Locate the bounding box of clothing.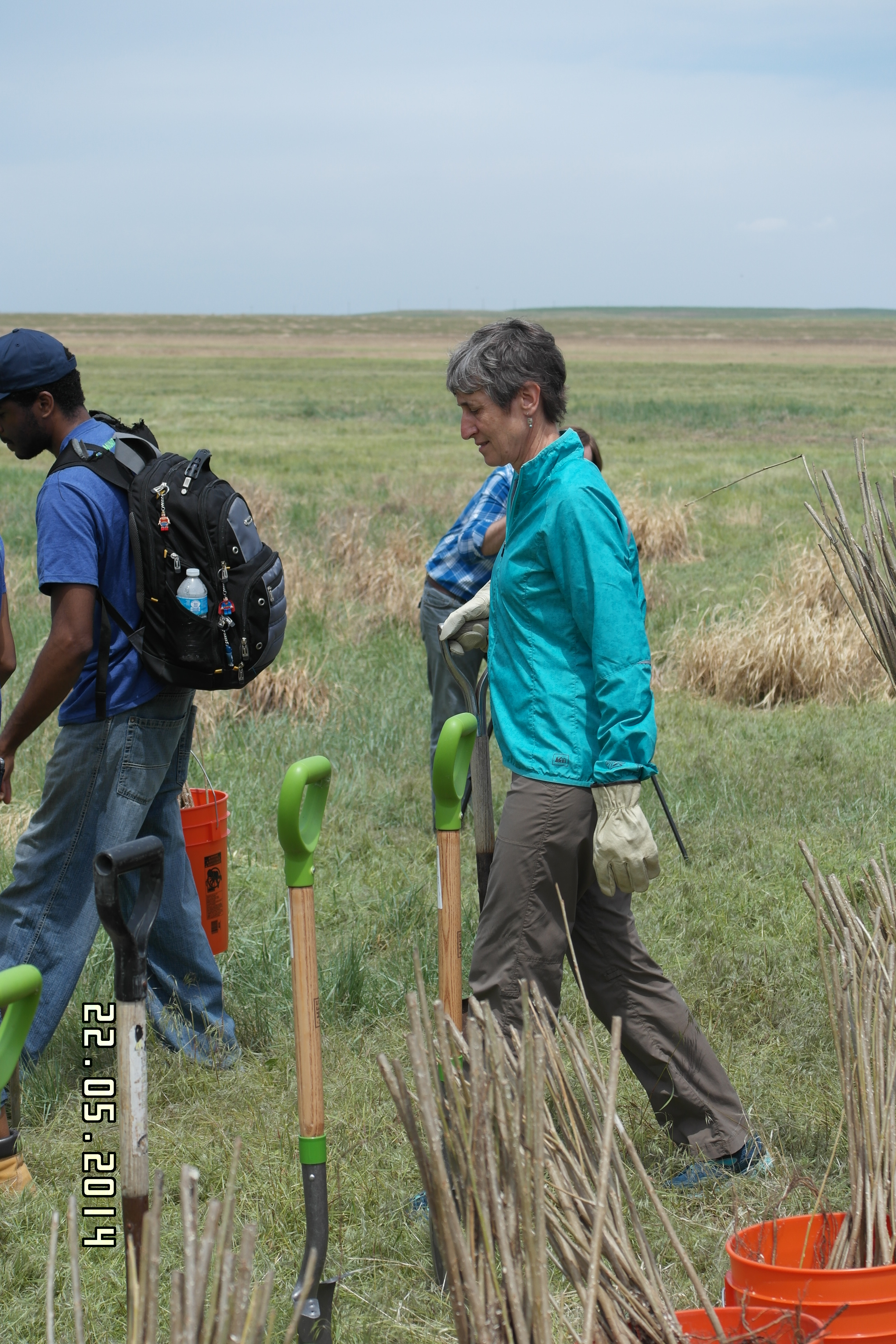
Bounding box: {"left": 159, "top": 148, "right": 260, "bottom": 408}.
